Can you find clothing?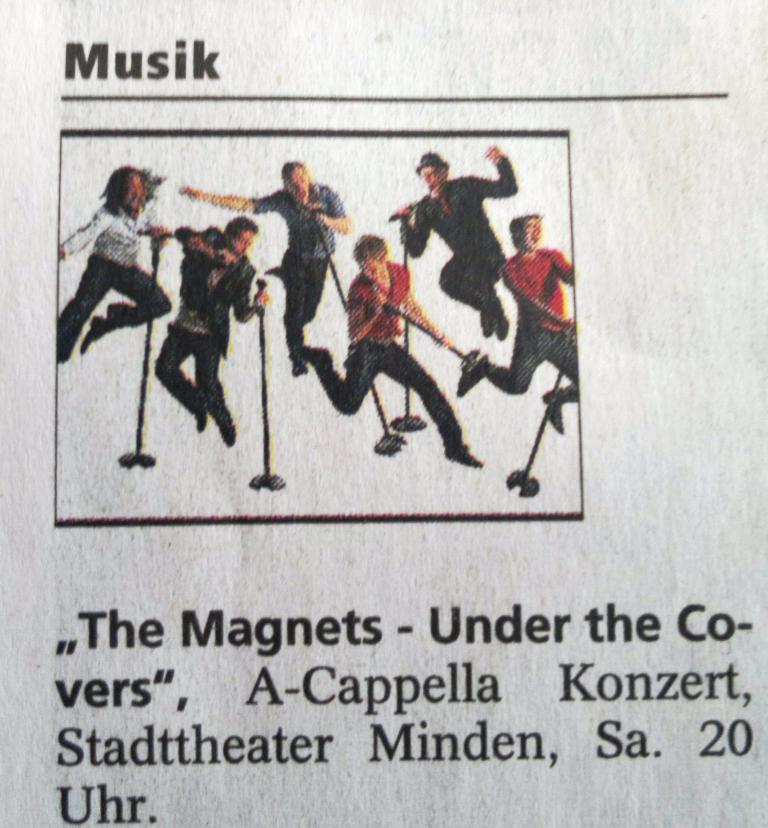
Yes, bounding box: 248, 180, 343, 357.
